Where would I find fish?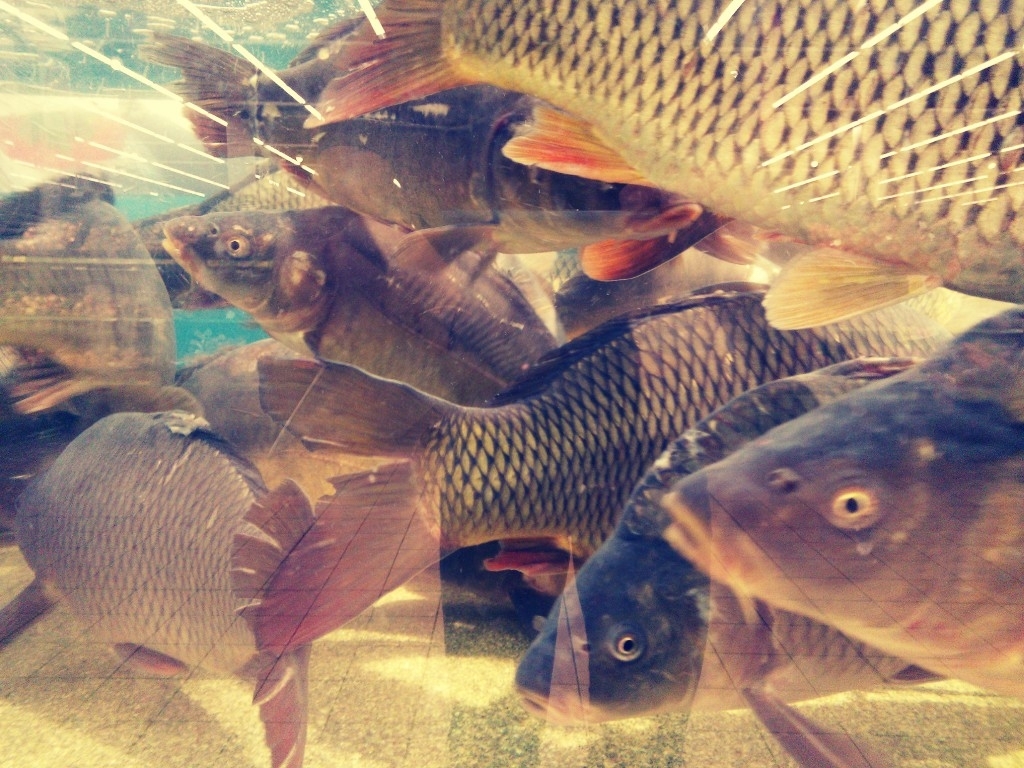
At <box>668,349,1023,707</box>.
